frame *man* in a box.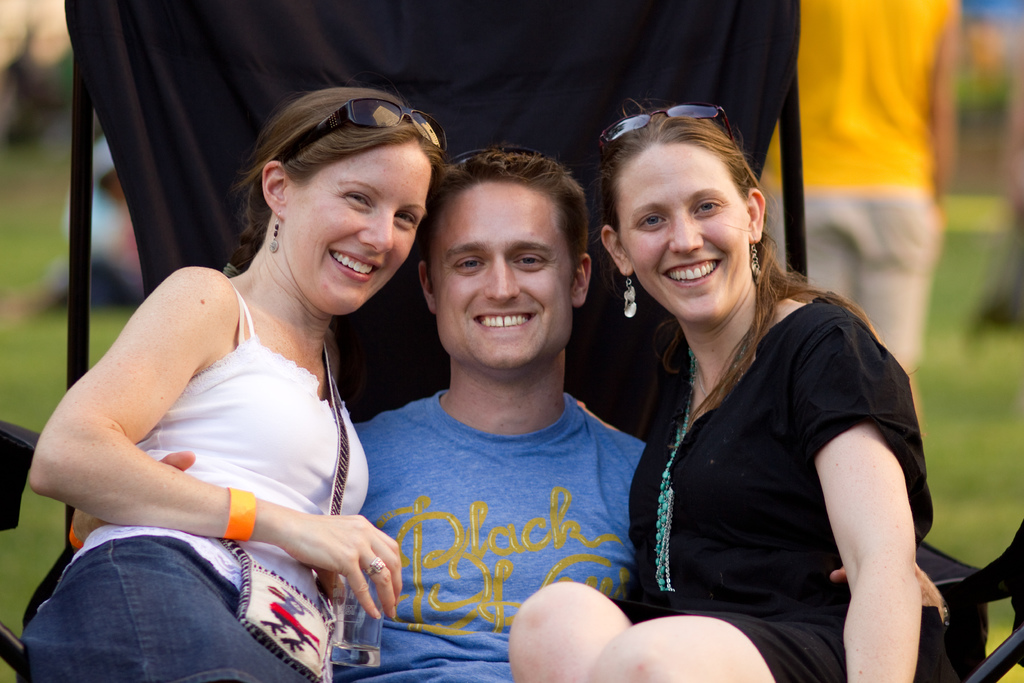
[751,0,966,422].
